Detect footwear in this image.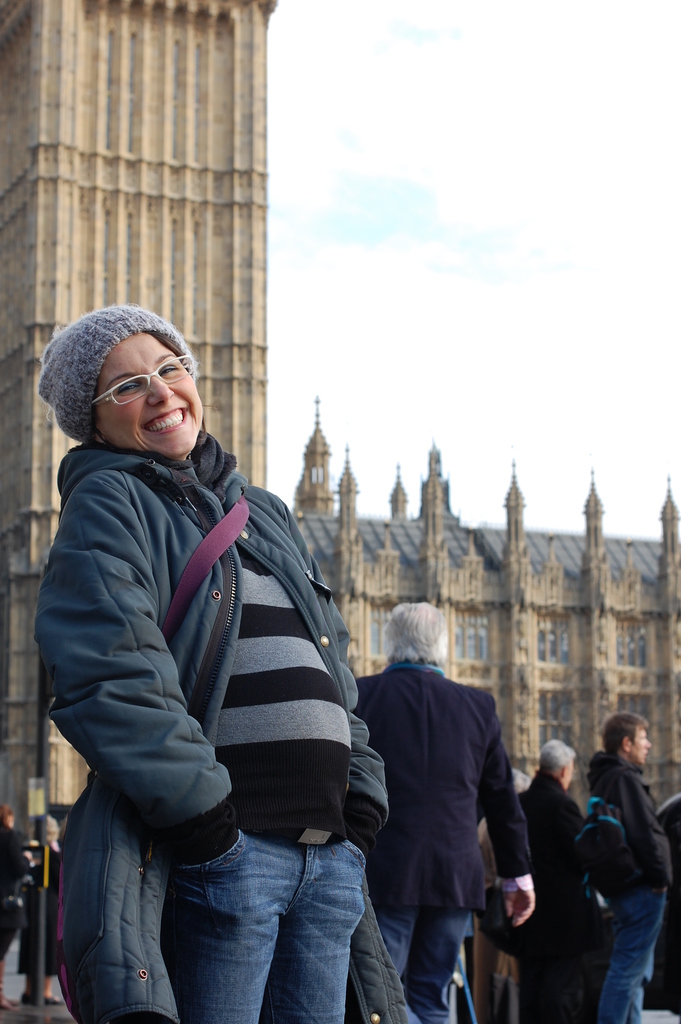
Detection: box=[26, 989, 60, 1008].
